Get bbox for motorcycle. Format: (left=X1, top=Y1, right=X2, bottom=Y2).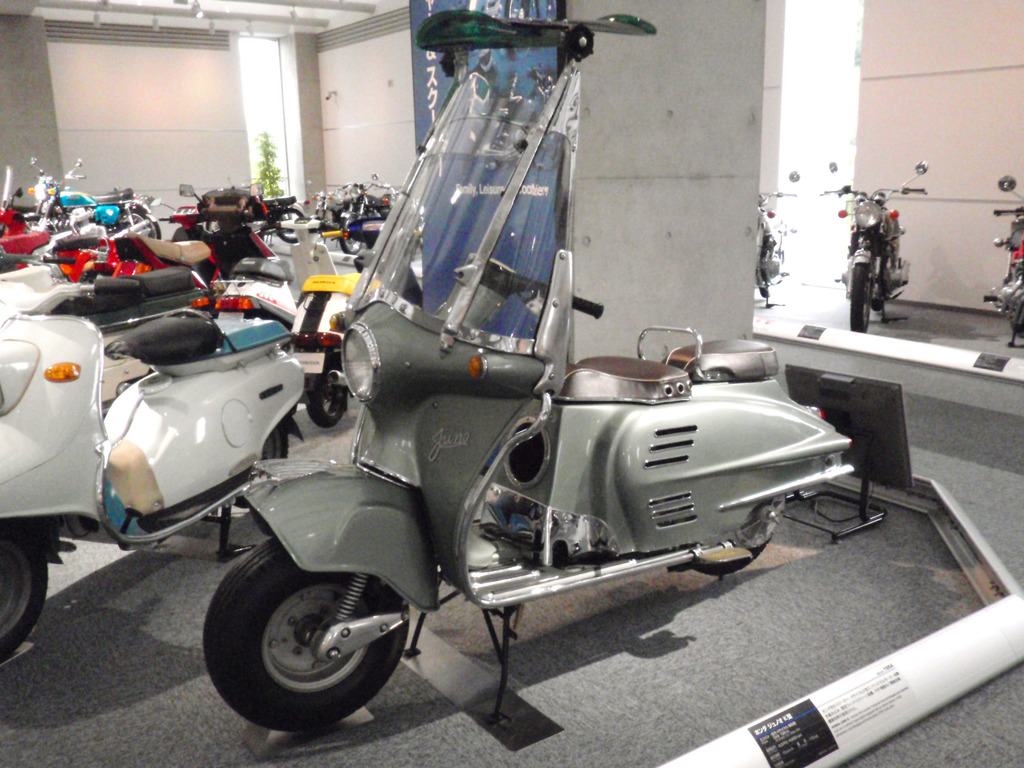
(left=814, top=157, right=938, bottom=320).
